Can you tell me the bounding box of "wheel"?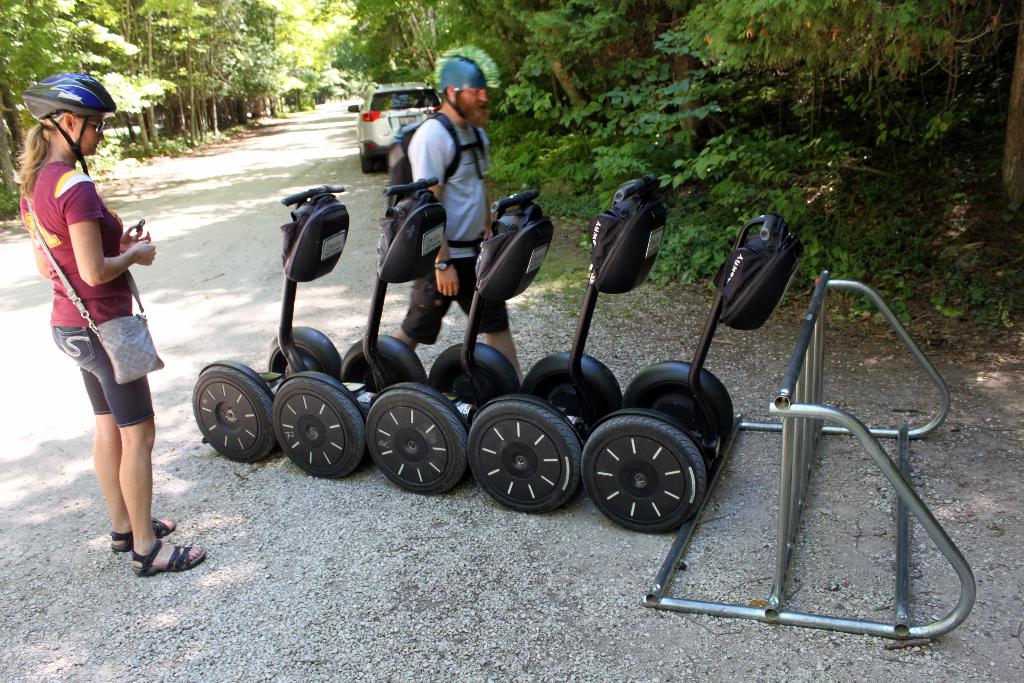
186/358/270/467.
